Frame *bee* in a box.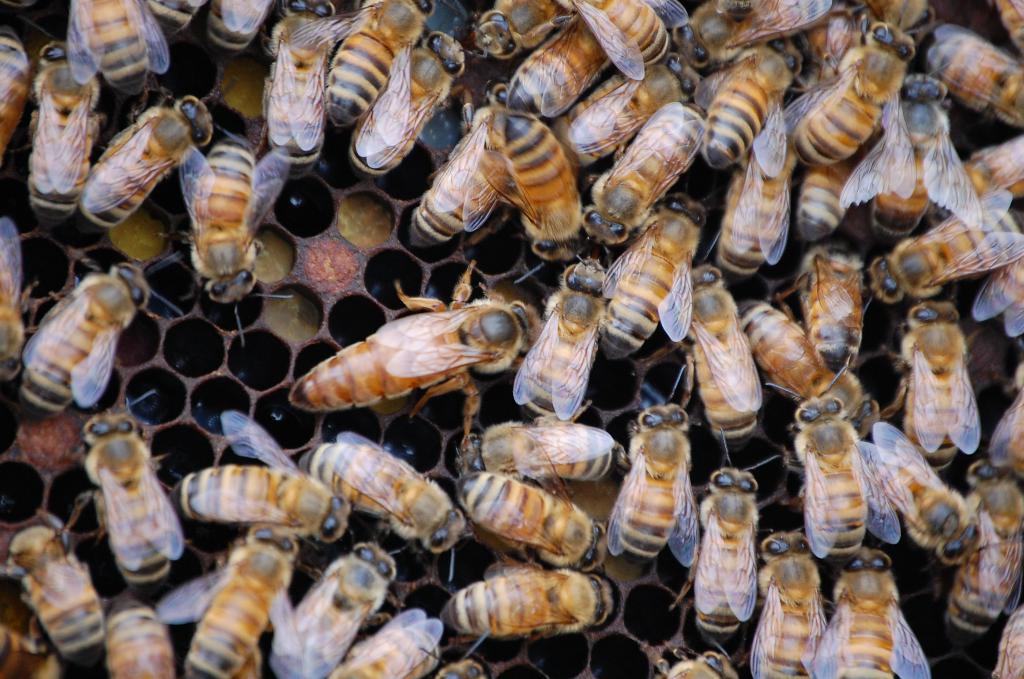
<region>753, 532, 818, 678</region>.
